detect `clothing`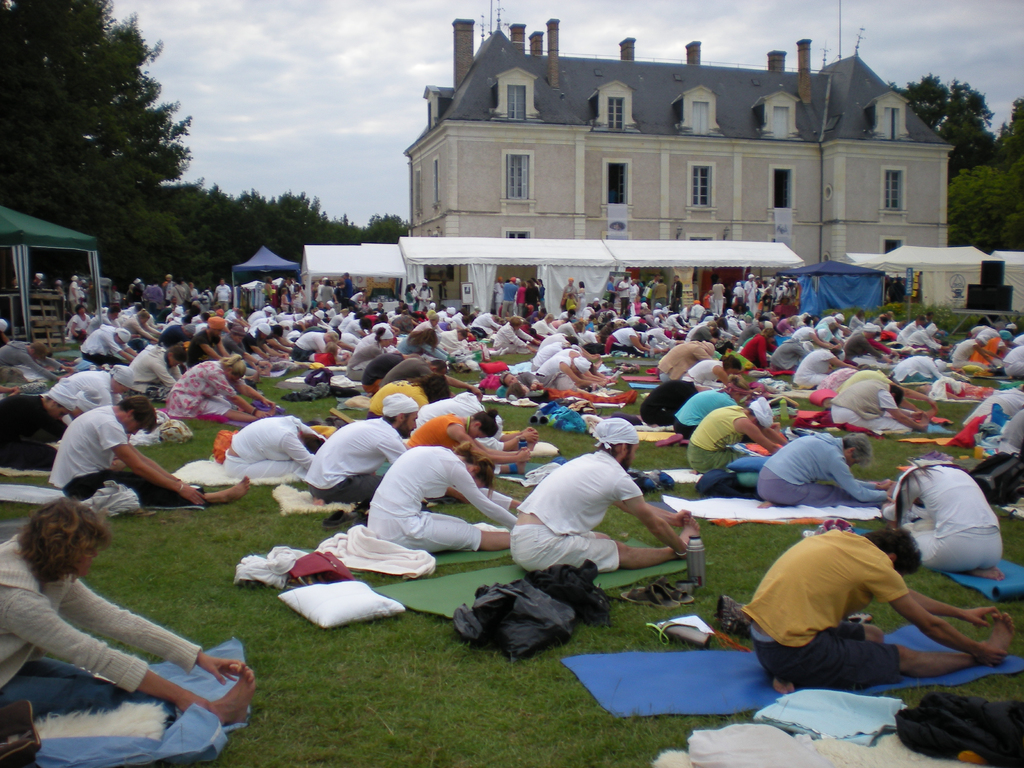
693 355 725 389
